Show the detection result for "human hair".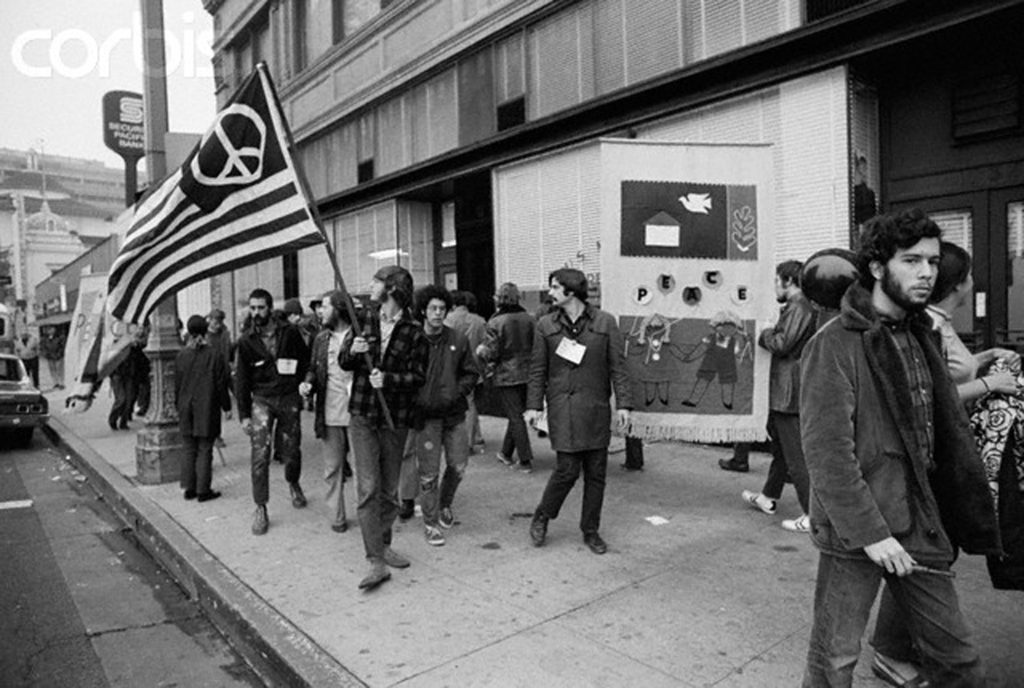
186:315:207:353.
